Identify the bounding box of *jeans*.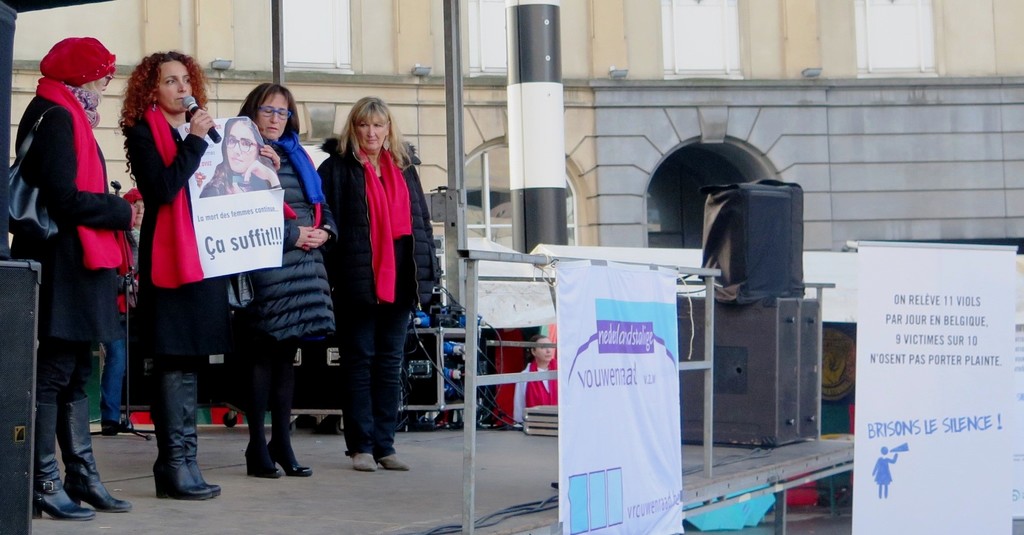
{"x1": 350, "y1": 299, "x2": 410, "y2": 454}.
